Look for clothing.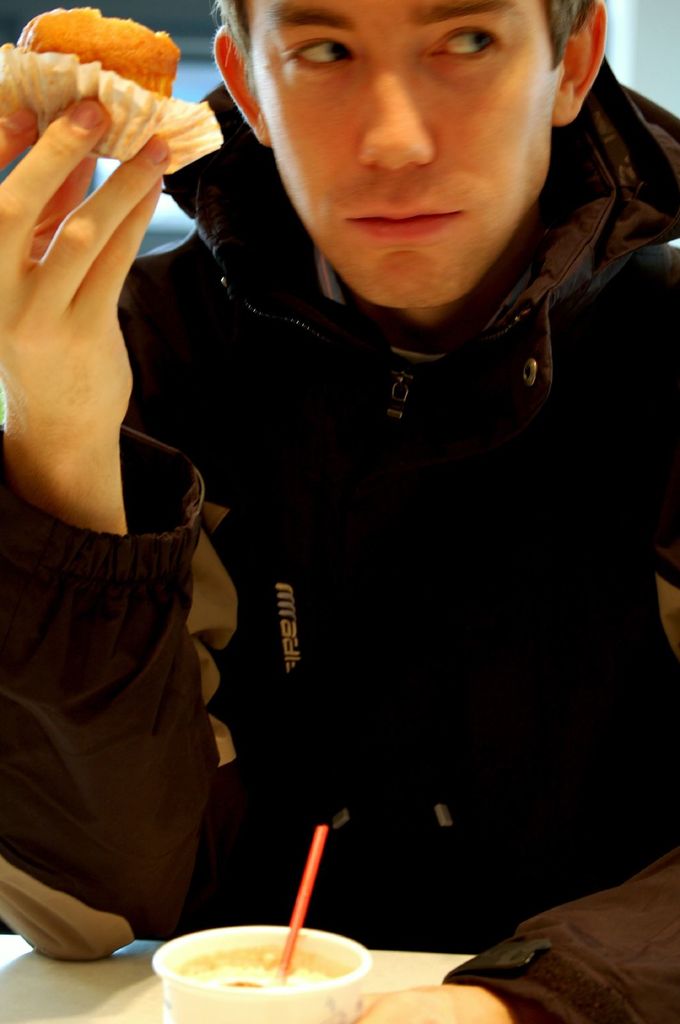
Found: <box>91,69,633,965</box>.
